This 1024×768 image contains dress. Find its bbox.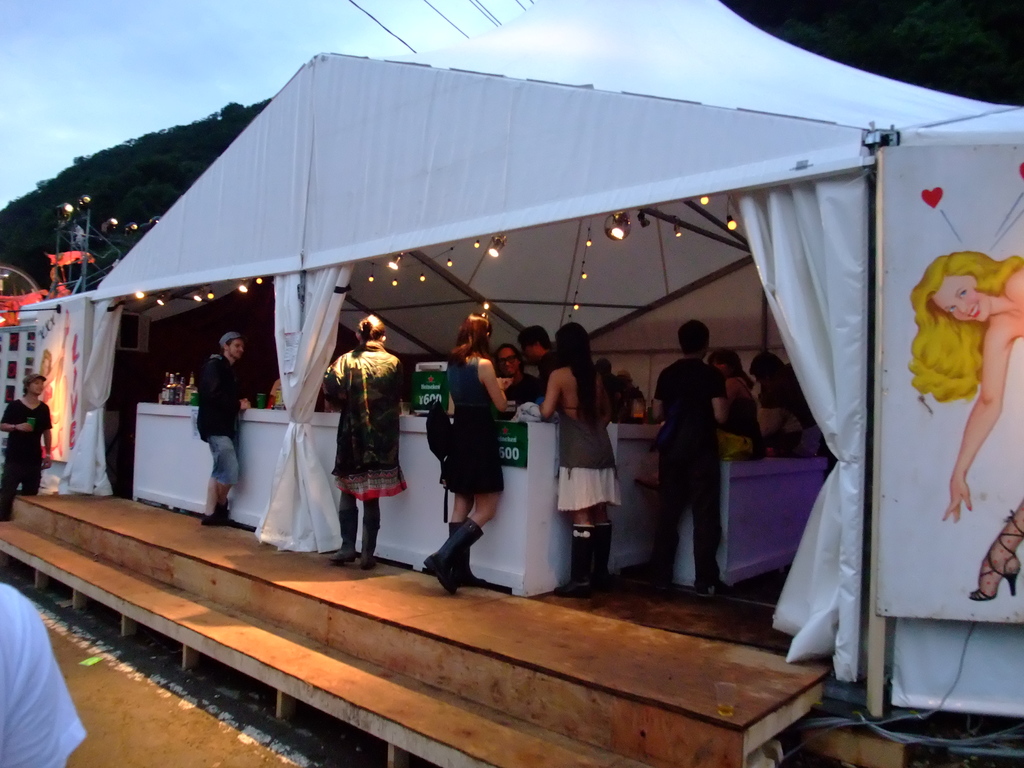
[x1=321, y1=346, x2=420, y2=498].
